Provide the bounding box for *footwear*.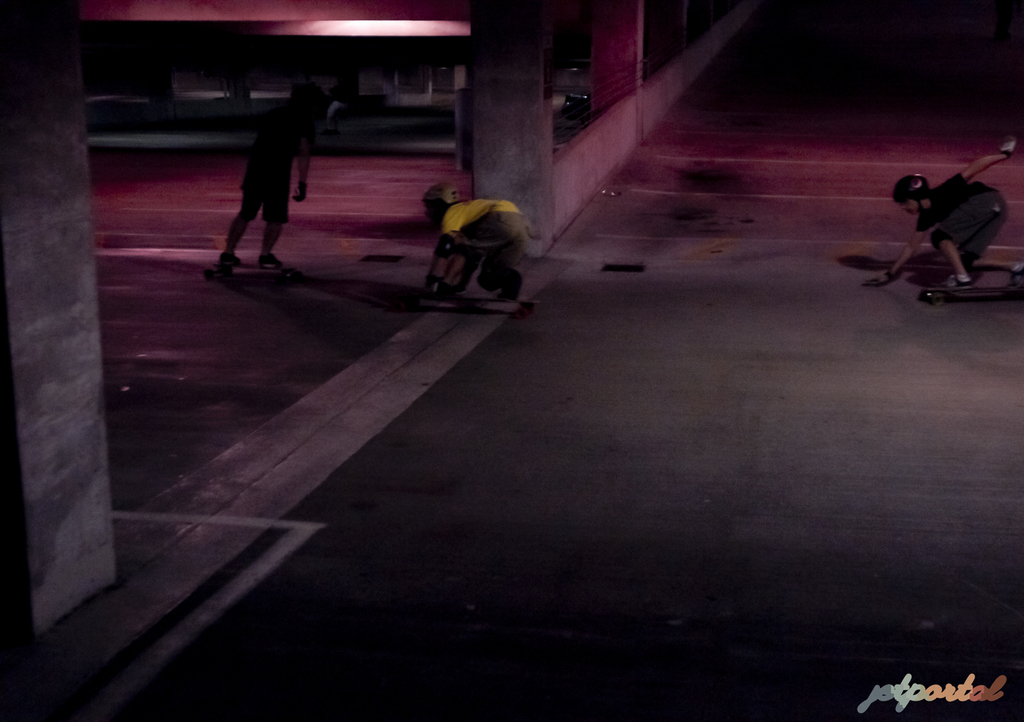
left=255, top=255, right=281, bottom=277.
